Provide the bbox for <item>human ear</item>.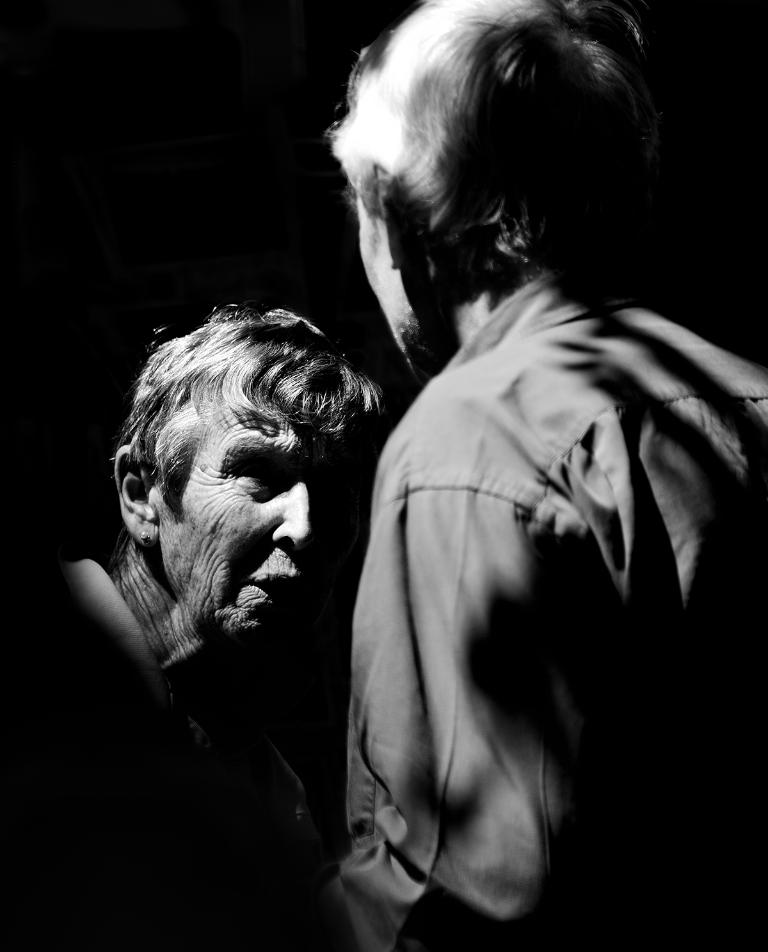
Rect(369, 159, 414, 270).
